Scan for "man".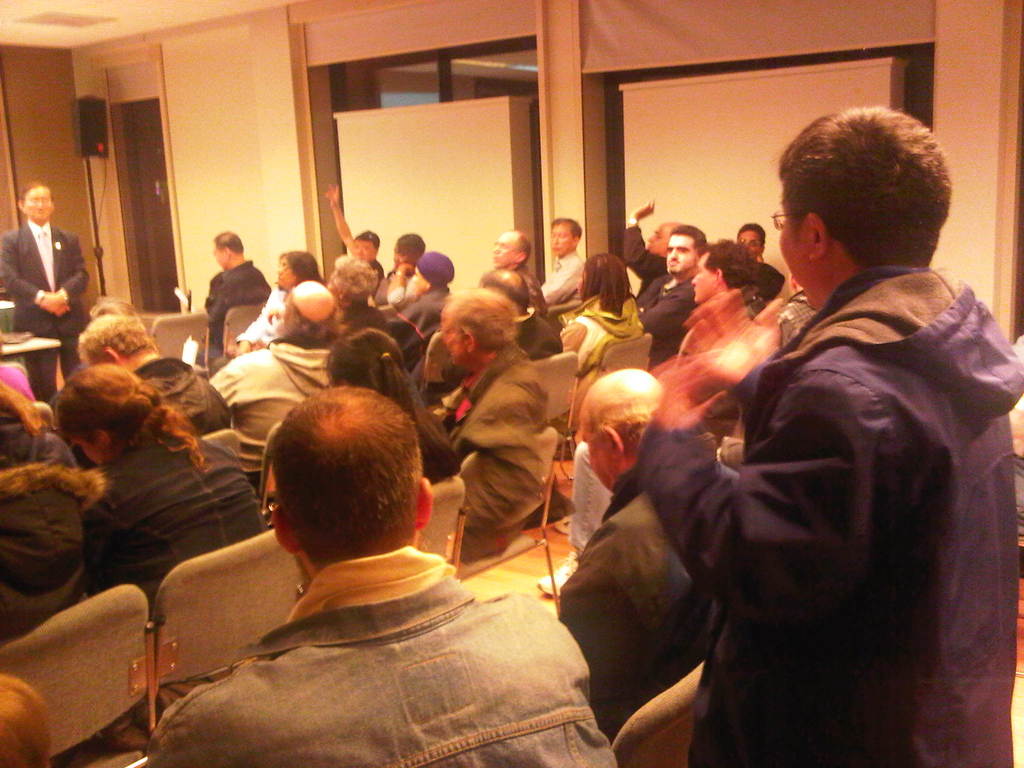
Scan result: rect(76, 305, 228, 433).
